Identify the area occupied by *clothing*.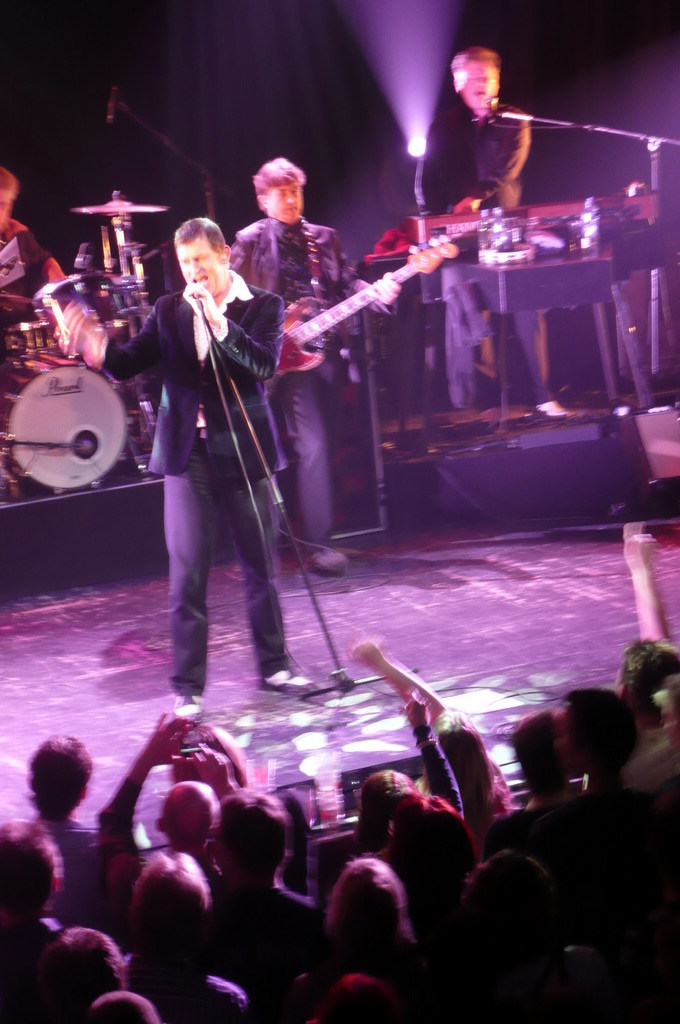
Area: 235/217/401/561.
